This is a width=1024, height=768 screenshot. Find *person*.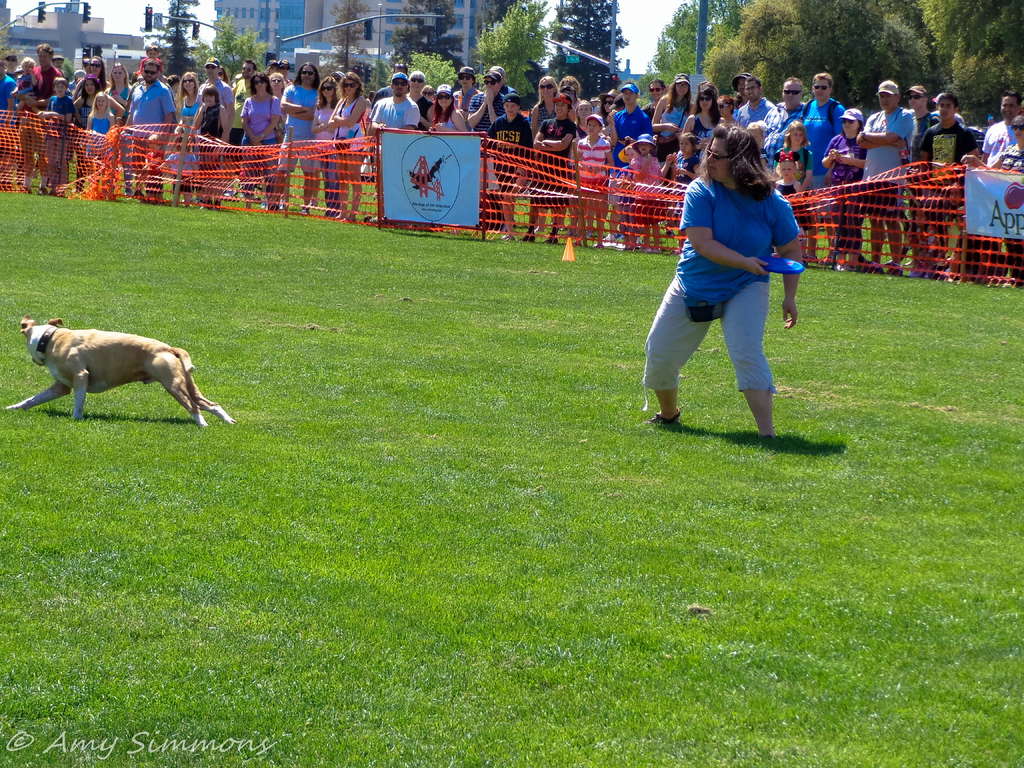
Bounding box: 29 42 63 161.
